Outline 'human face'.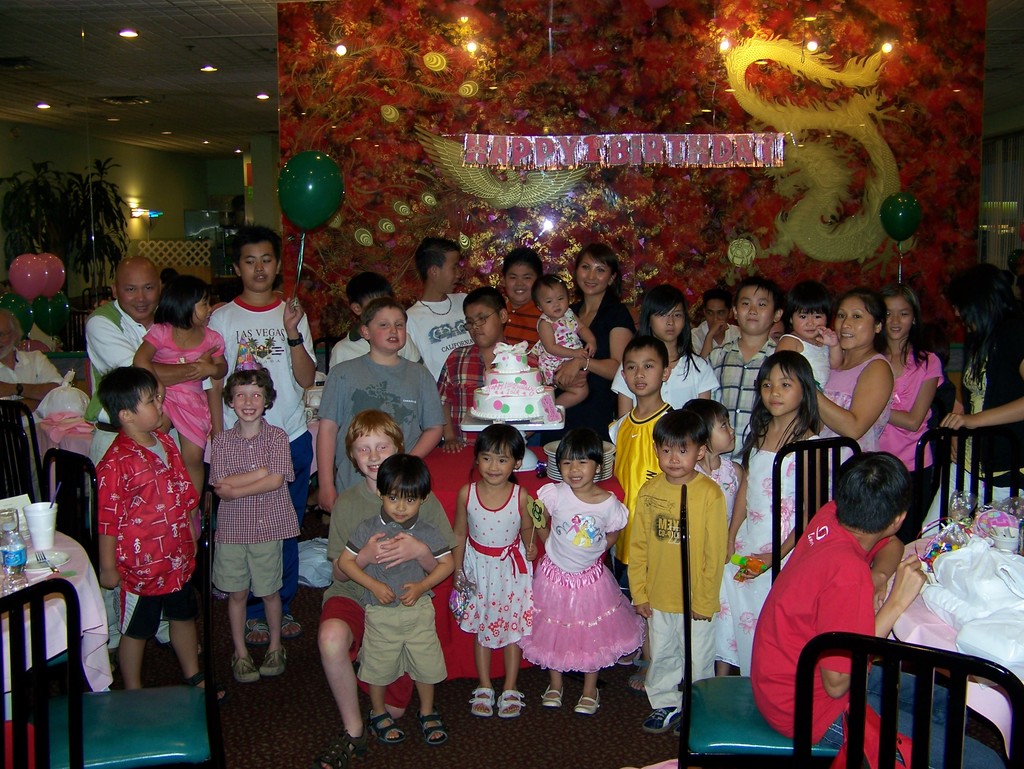
Outline: l=762, t=369, r=790, b=417.
